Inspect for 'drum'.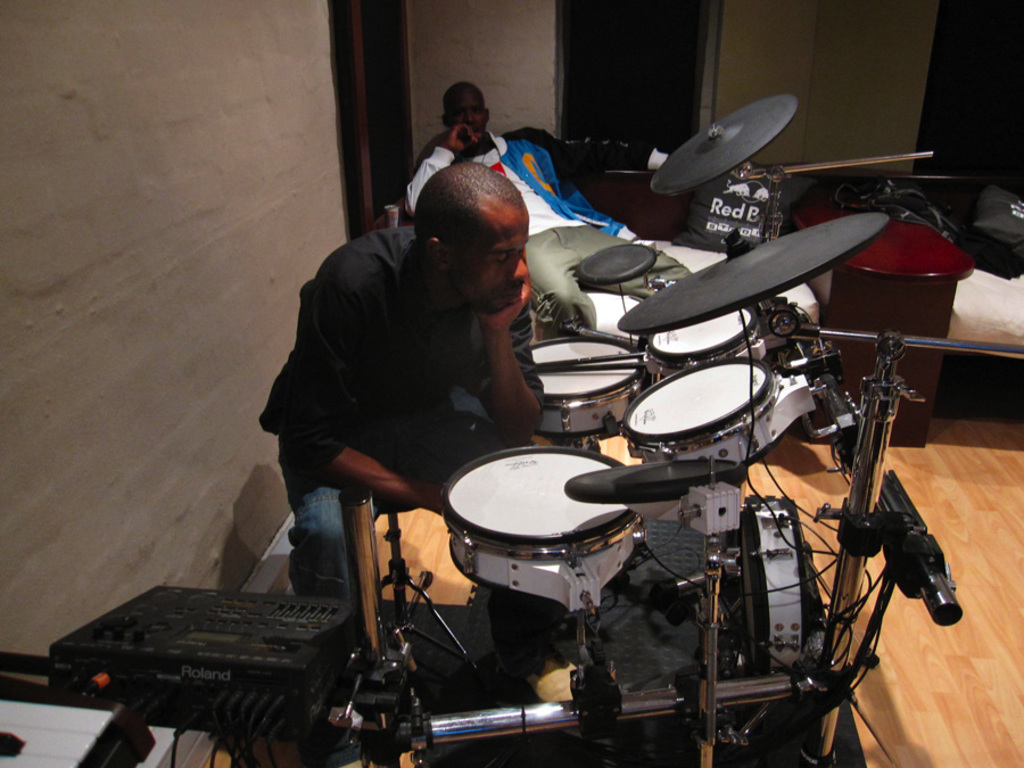
Inspection: <box>630,298,767,380</box>.
